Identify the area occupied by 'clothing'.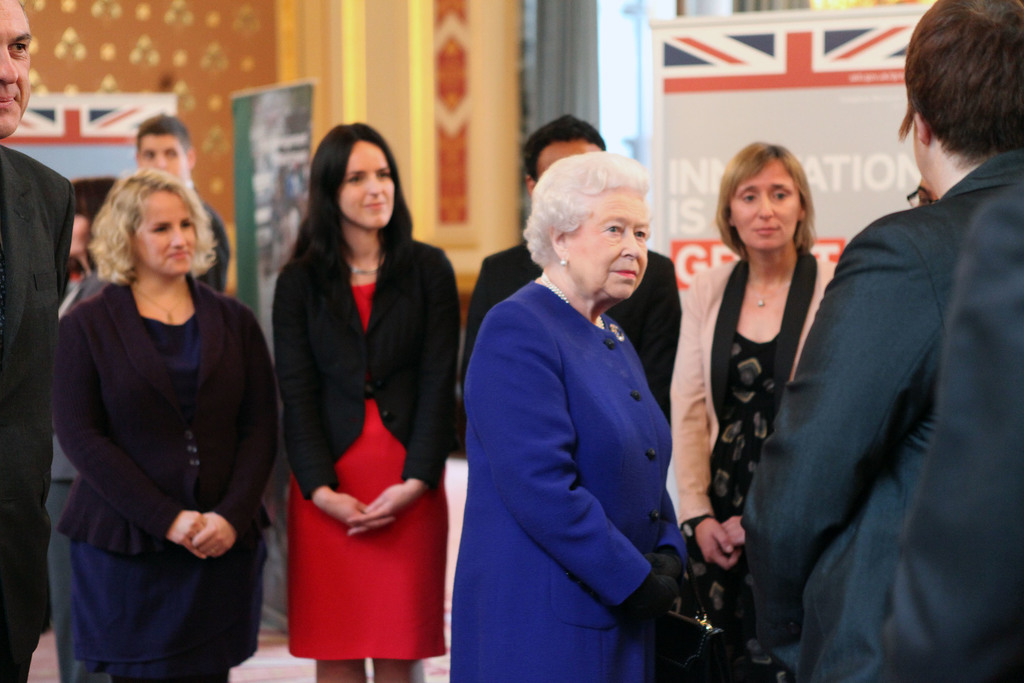
Area: [x1=740, y1=150, x2=1023, y2=682].
